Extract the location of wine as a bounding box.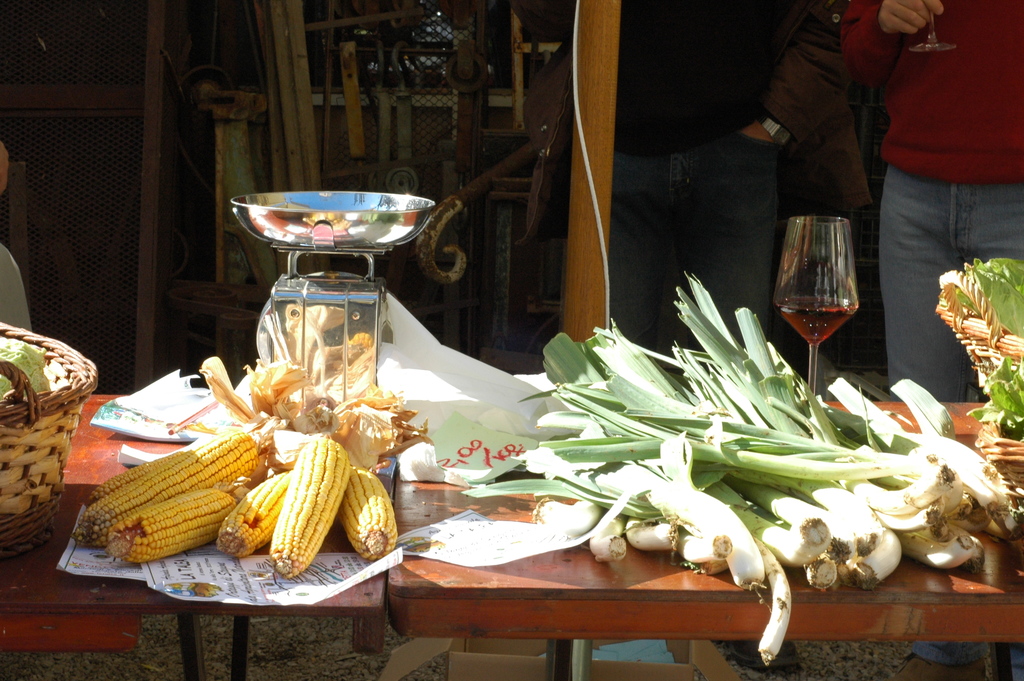
[left=783, top=199, right=879, bottom=387].
